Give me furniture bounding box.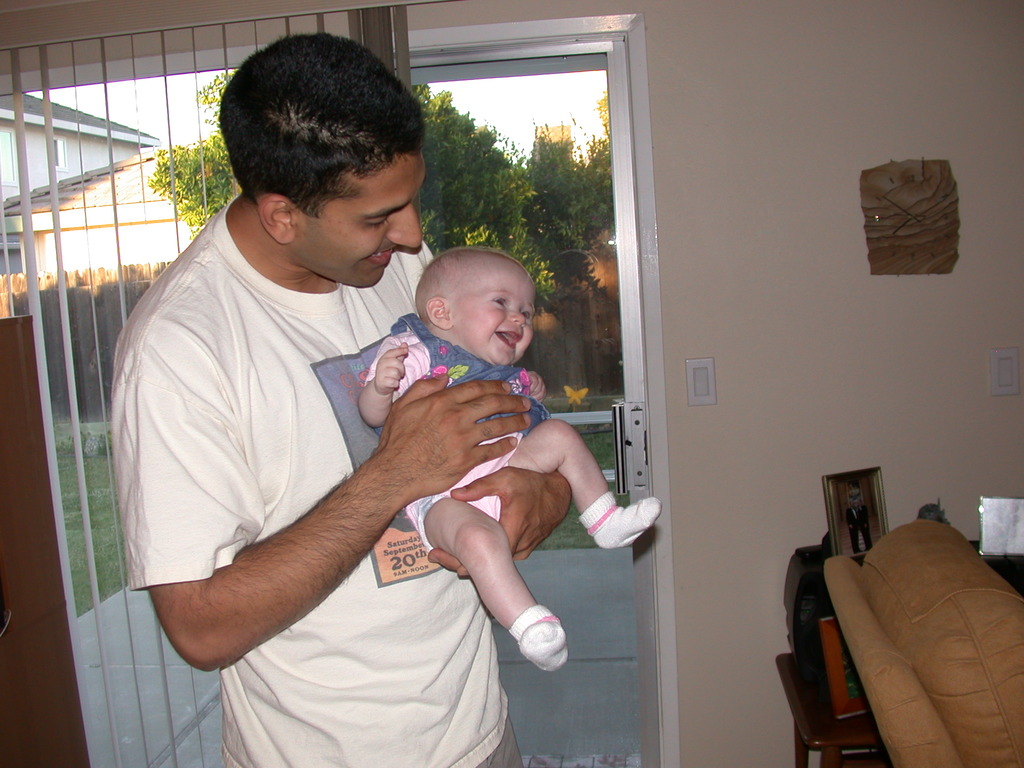
rect(824, 516, 1023, 767).
